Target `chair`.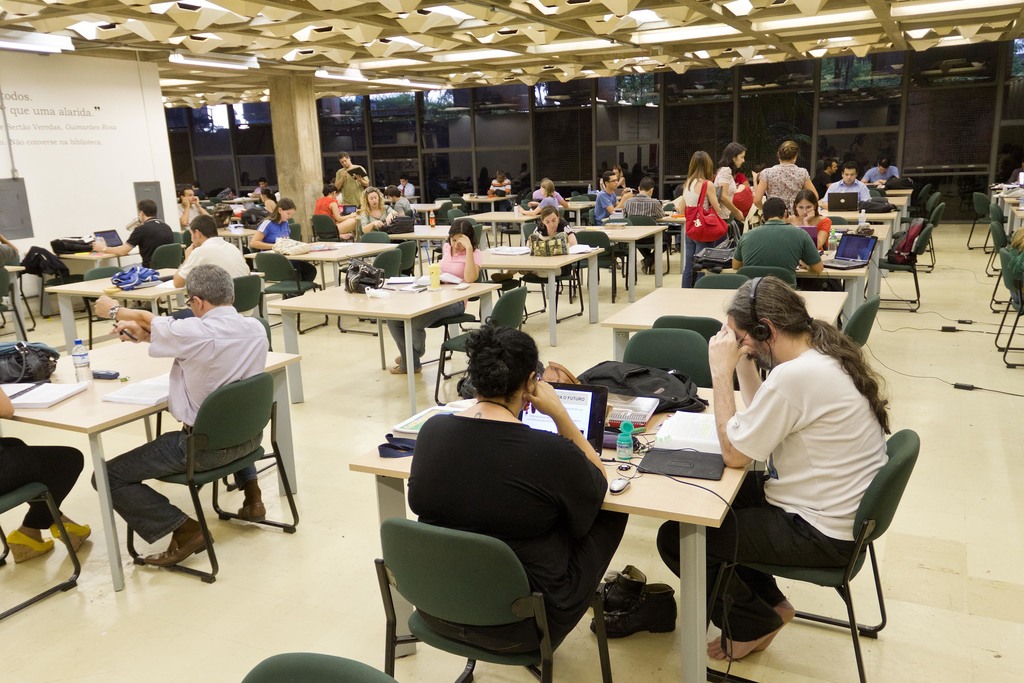
Target region: [657, 315, 725, 341].
